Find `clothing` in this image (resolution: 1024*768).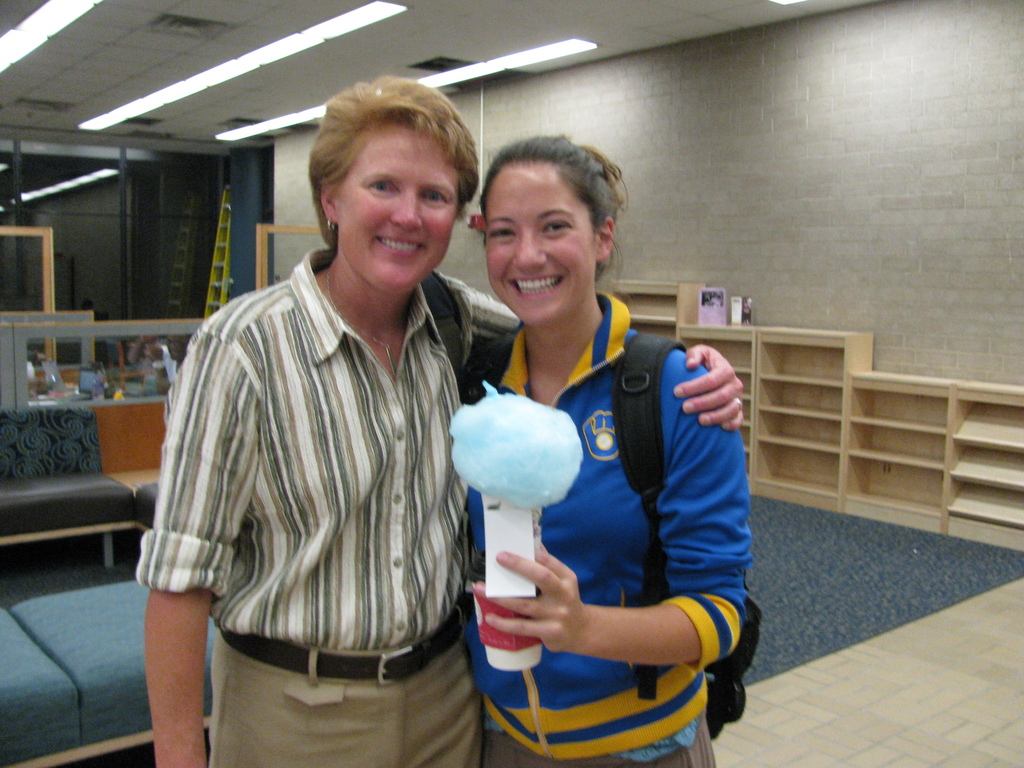
487/712/716/767.
